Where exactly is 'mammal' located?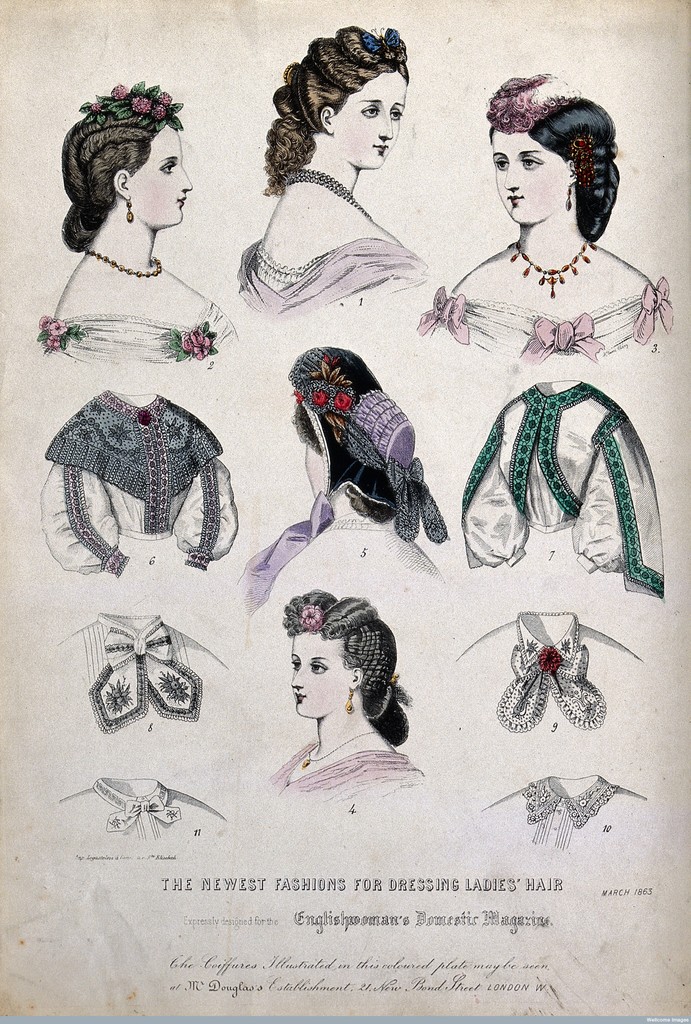
Its bounding box is {"x1": 225, "y1": 25, "x2": 433, "y2": 324}.
